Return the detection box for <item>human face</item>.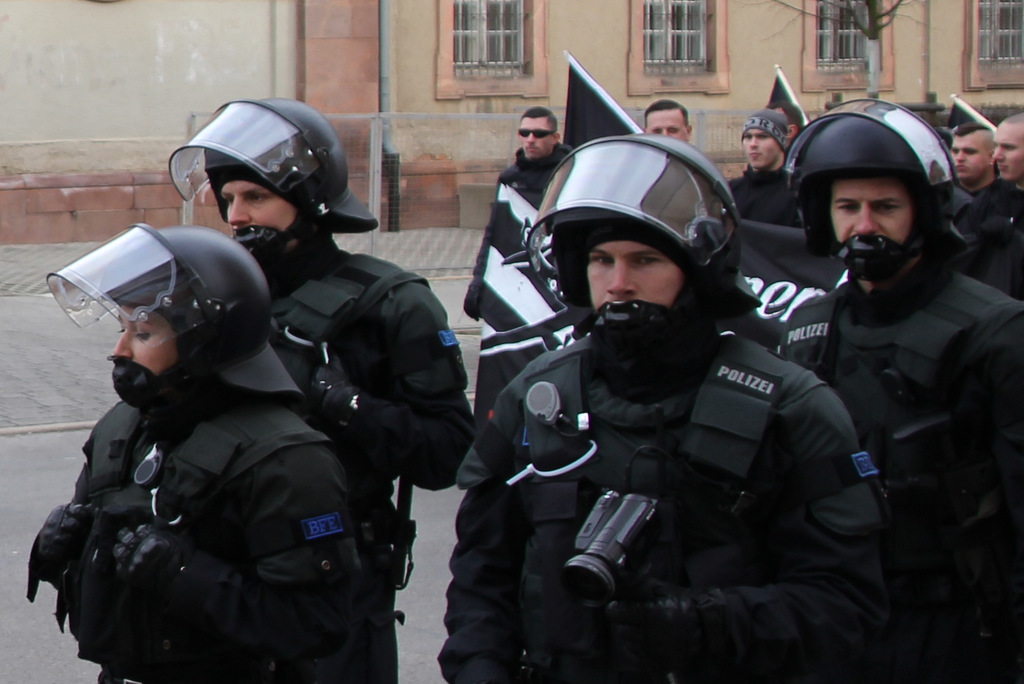
region(579, 241, 685, 312).
